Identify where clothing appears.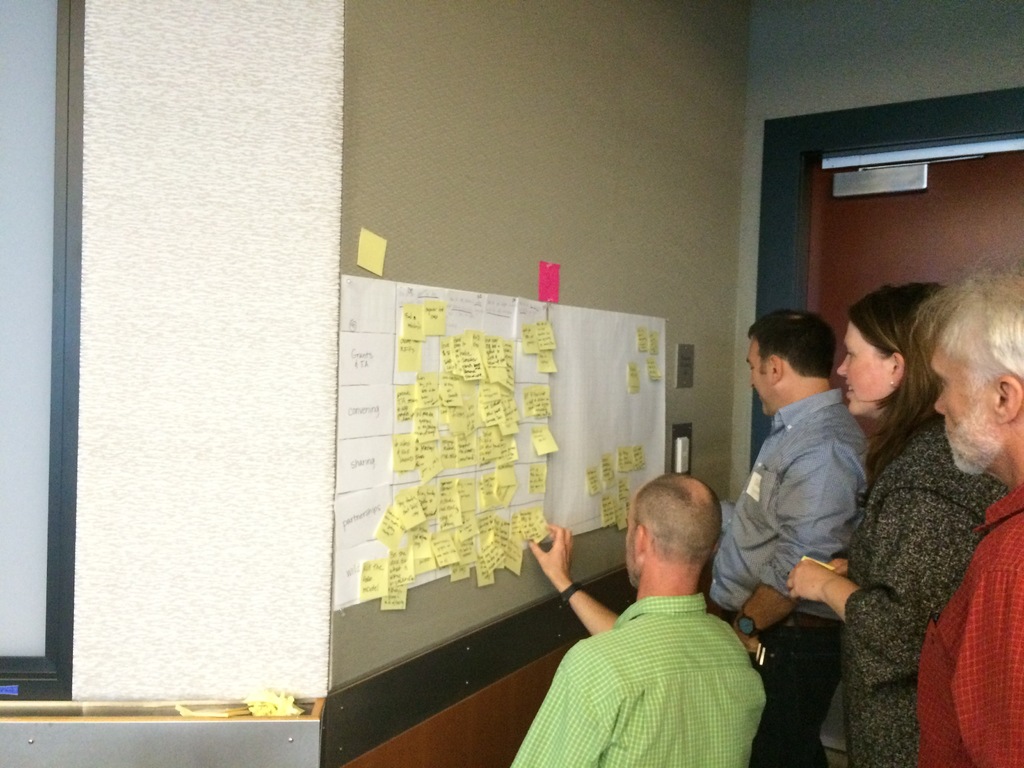
Appears at [533, 557, 783, 762].
